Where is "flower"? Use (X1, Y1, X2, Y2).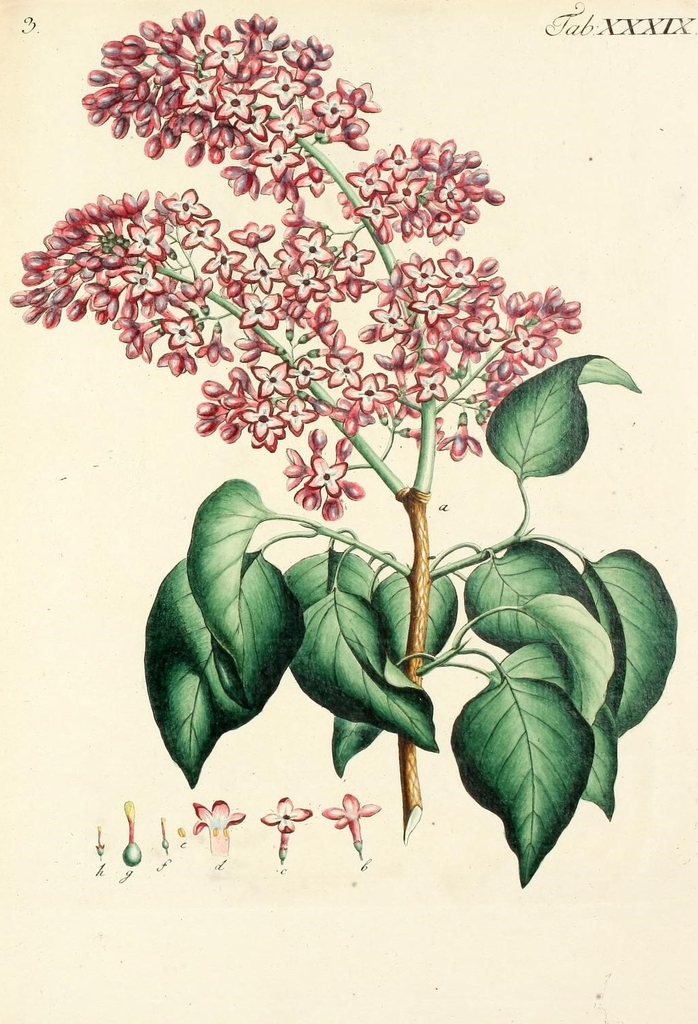
(342, 110, 375, 149).
